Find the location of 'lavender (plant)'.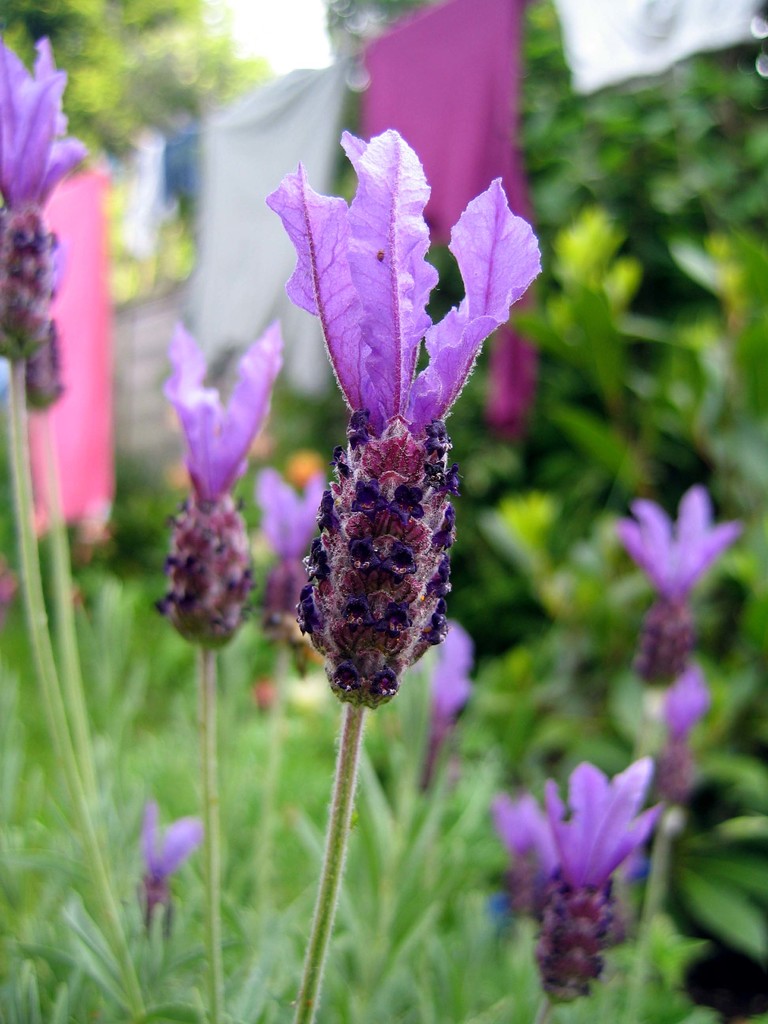
Location: BBox(543, 764, 660, 1008).
